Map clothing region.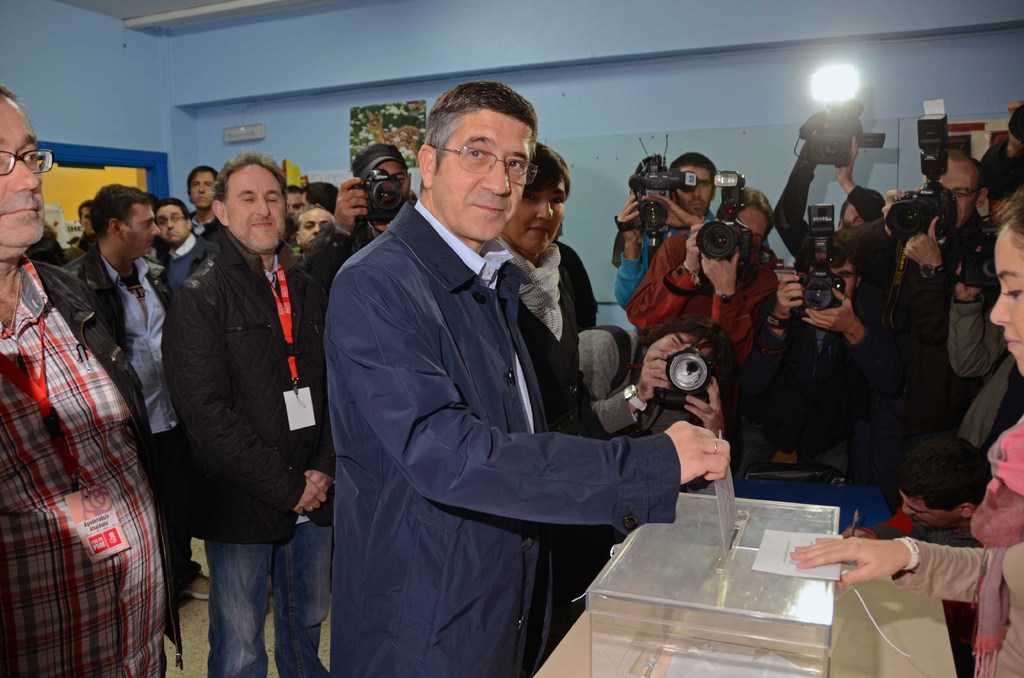
Mapped to crop(500, 236, 591, 377).
